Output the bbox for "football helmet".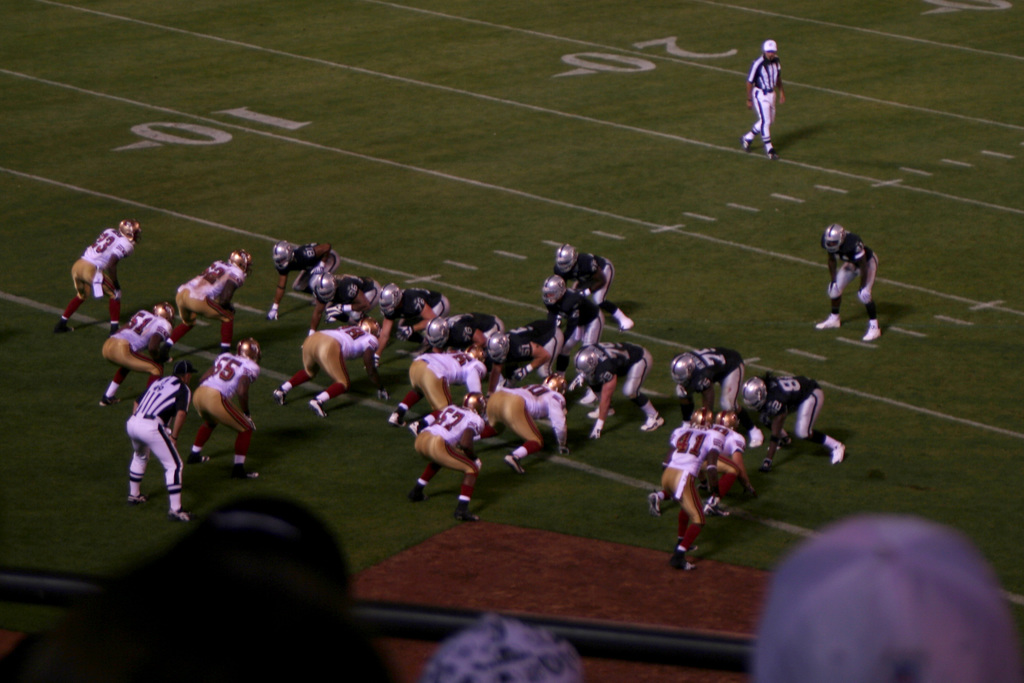
BBox(269, 240, 296, 274).
